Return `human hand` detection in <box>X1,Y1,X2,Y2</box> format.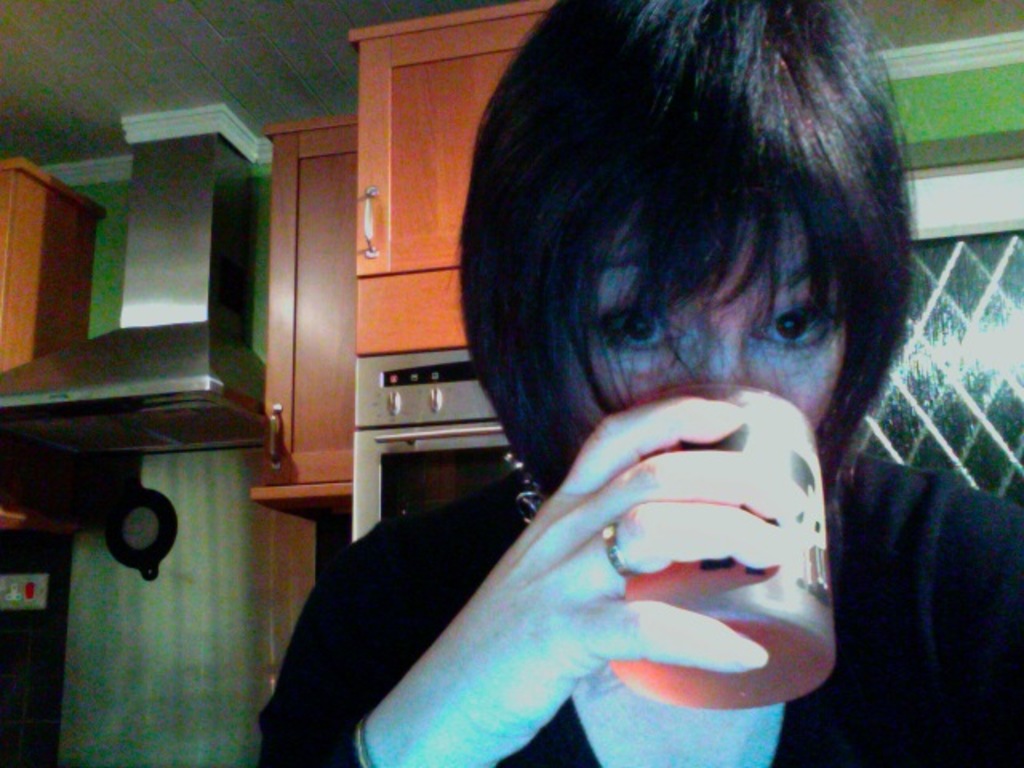
<box>368,438,856,741</box>.
